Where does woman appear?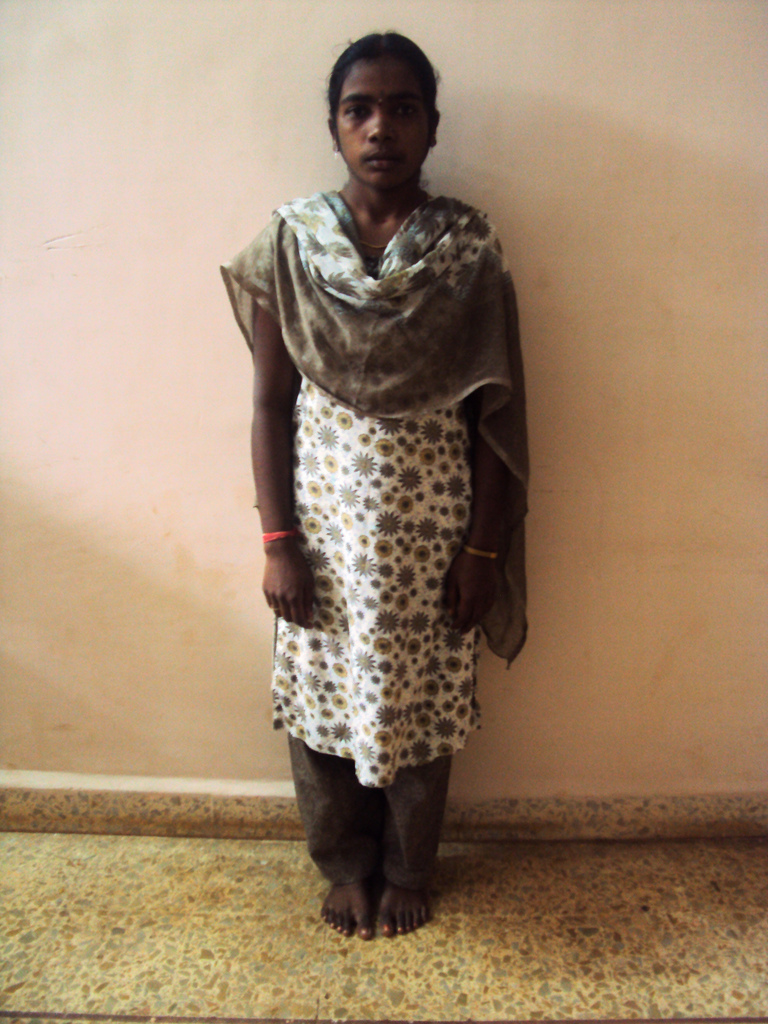
Appears at (217,36,535,920).
